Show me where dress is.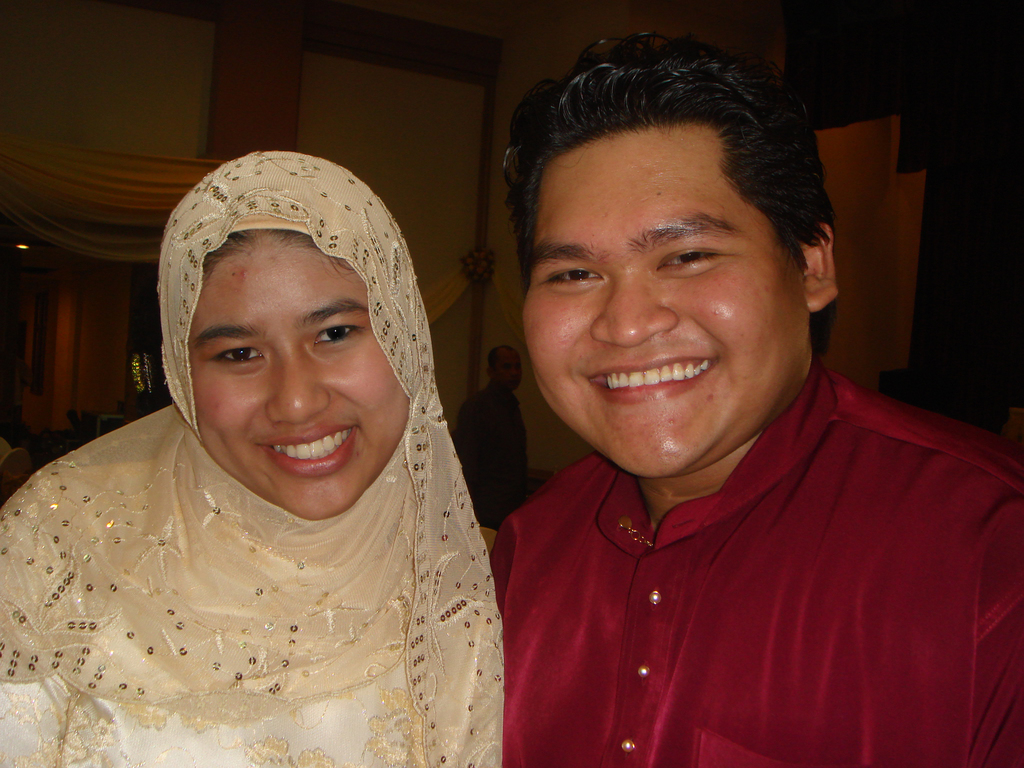
dress is at (0,186,519,767).
